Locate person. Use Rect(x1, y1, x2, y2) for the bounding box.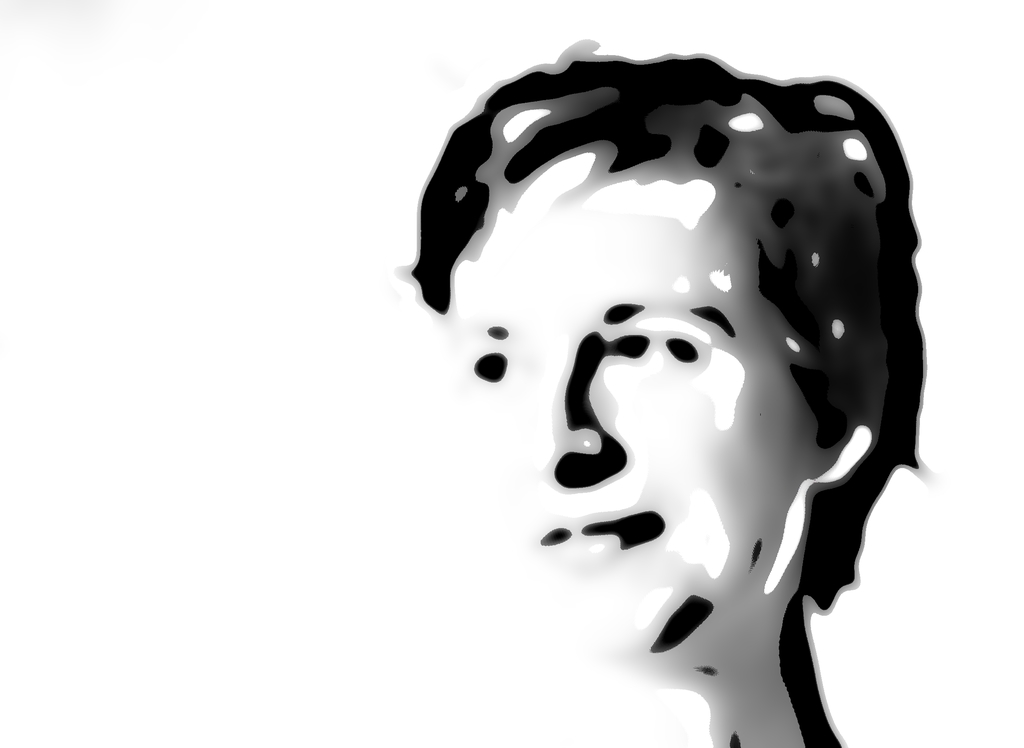
Rect(411, 47, 922, 747).
